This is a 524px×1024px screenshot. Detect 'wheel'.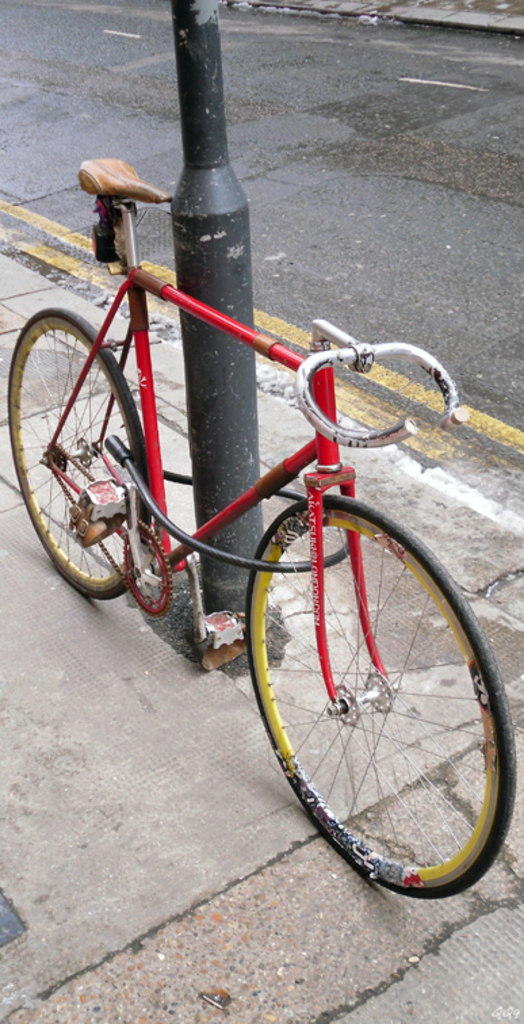
rect(245, 493, 523, 898).
